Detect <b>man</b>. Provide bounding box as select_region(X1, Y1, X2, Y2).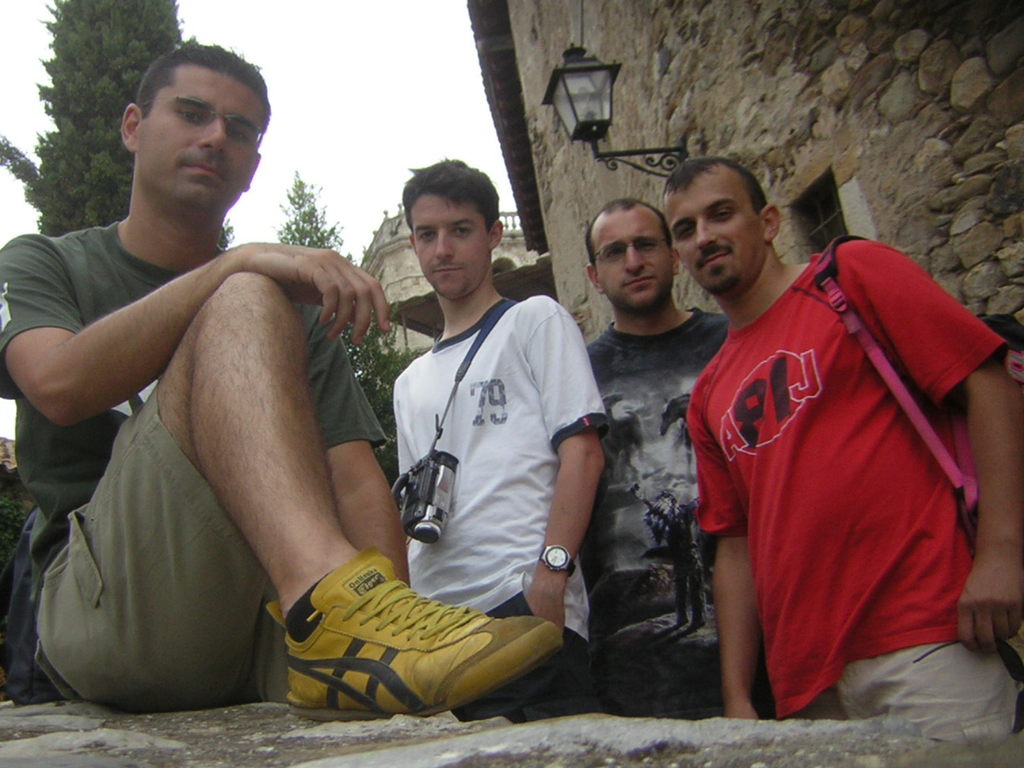
select_region(572, 193, 781, 720).
